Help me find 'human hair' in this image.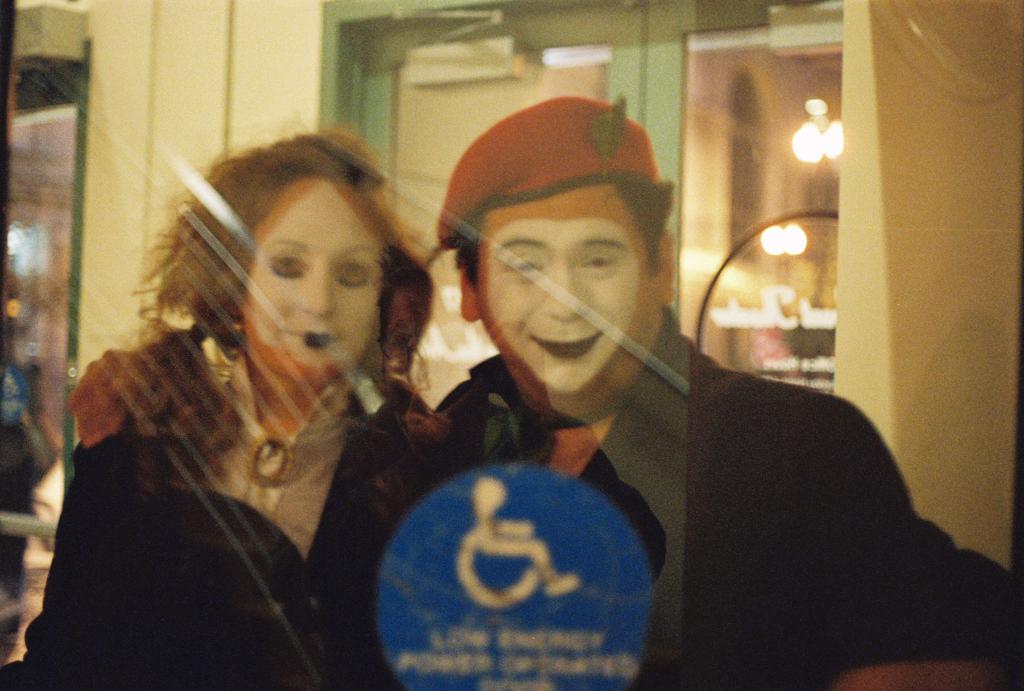
Found it: locate(126, 123, 444, 515).
